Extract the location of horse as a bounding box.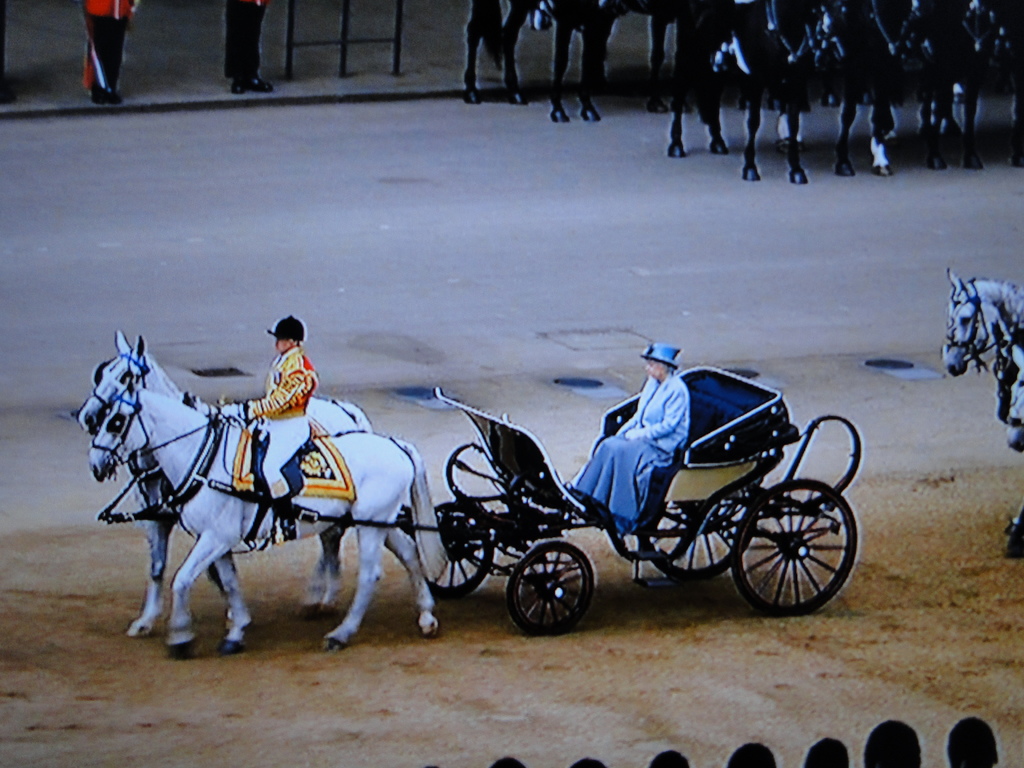
x1=88, y1=373, x2=450, y2=651.
